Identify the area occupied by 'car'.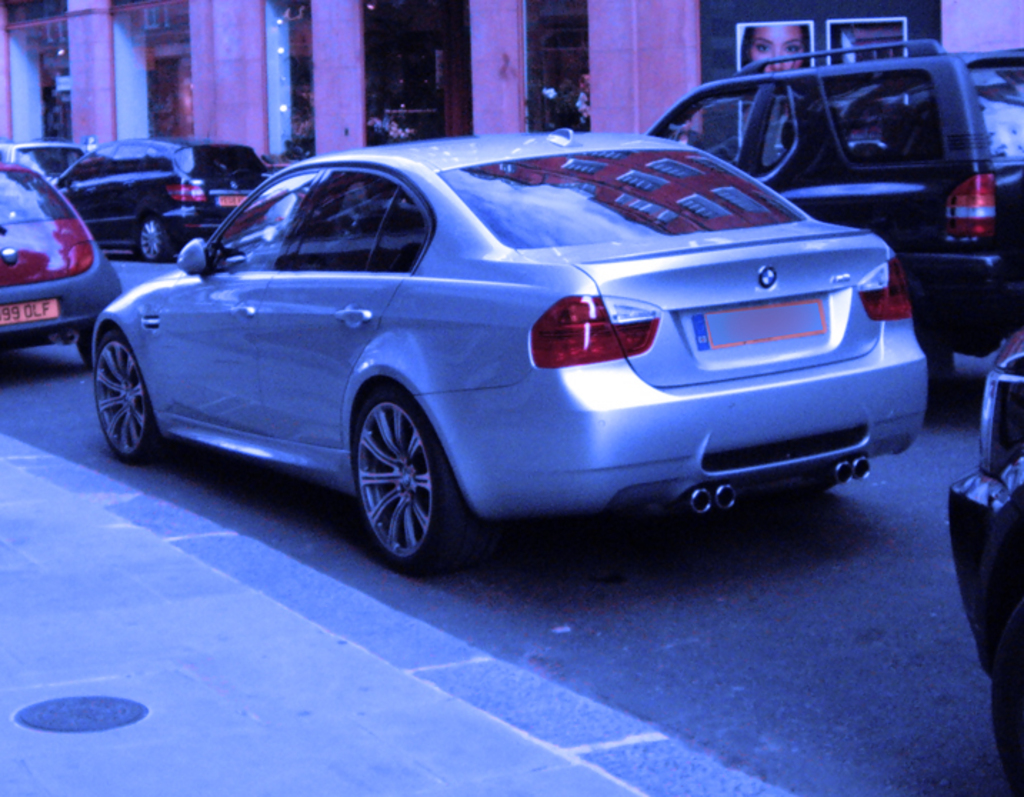
Area: l=0, t=140, r=89, b=186.
